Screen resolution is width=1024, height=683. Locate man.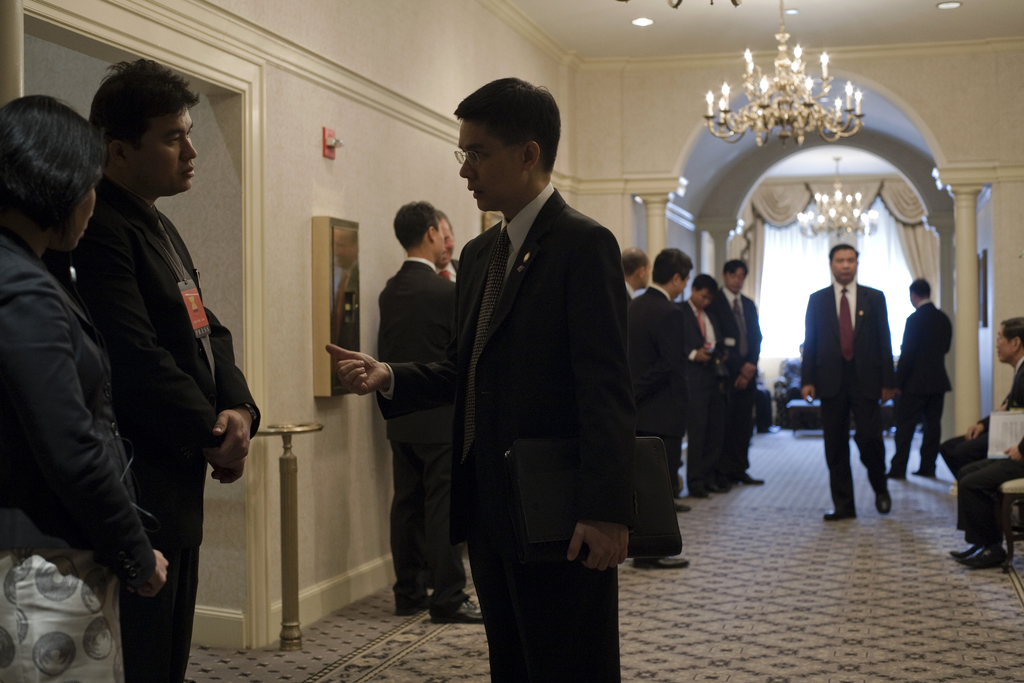
[x1=800, y1=244, x2=890, y2=520].
